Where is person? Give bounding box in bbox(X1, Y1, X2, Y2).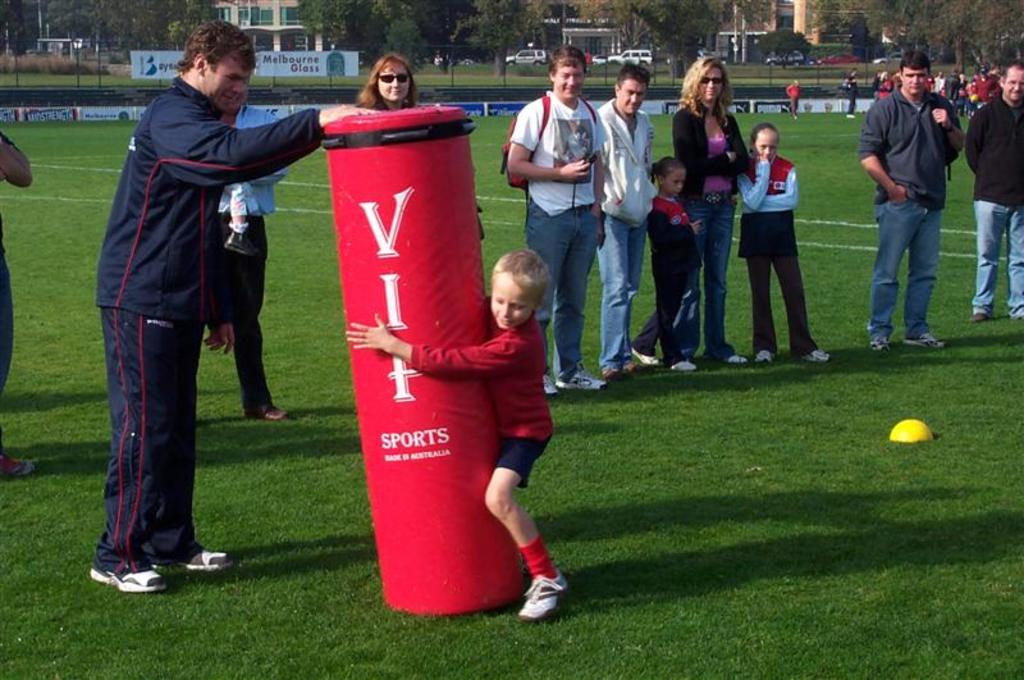
bbox(972, 60, 996, 100).
